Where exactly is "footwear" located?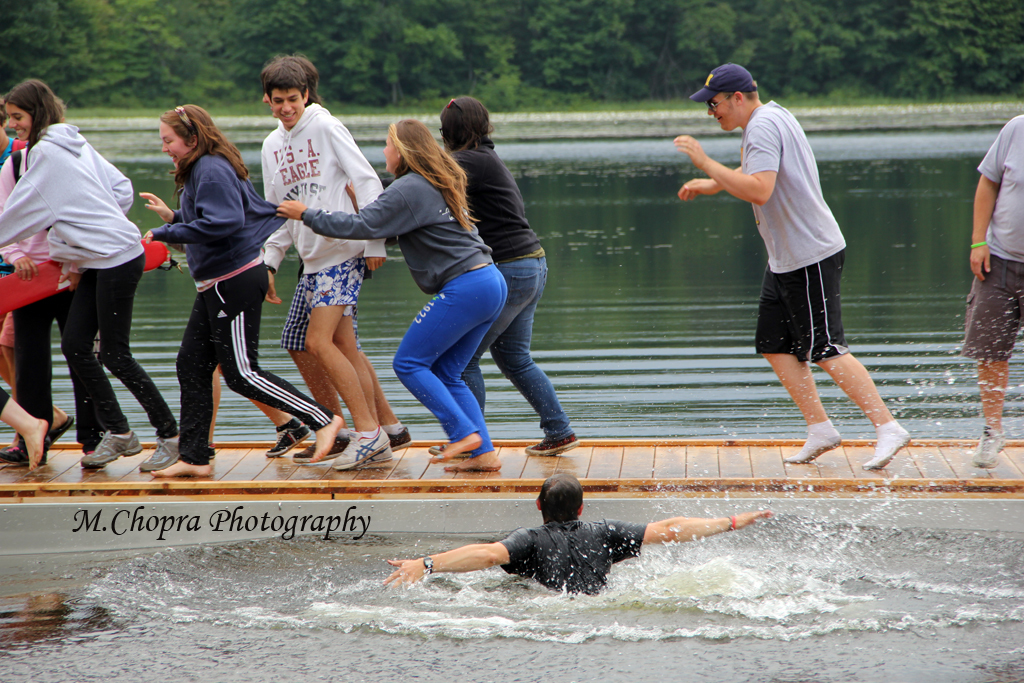
Its bounding box is 3,424,26,461.
